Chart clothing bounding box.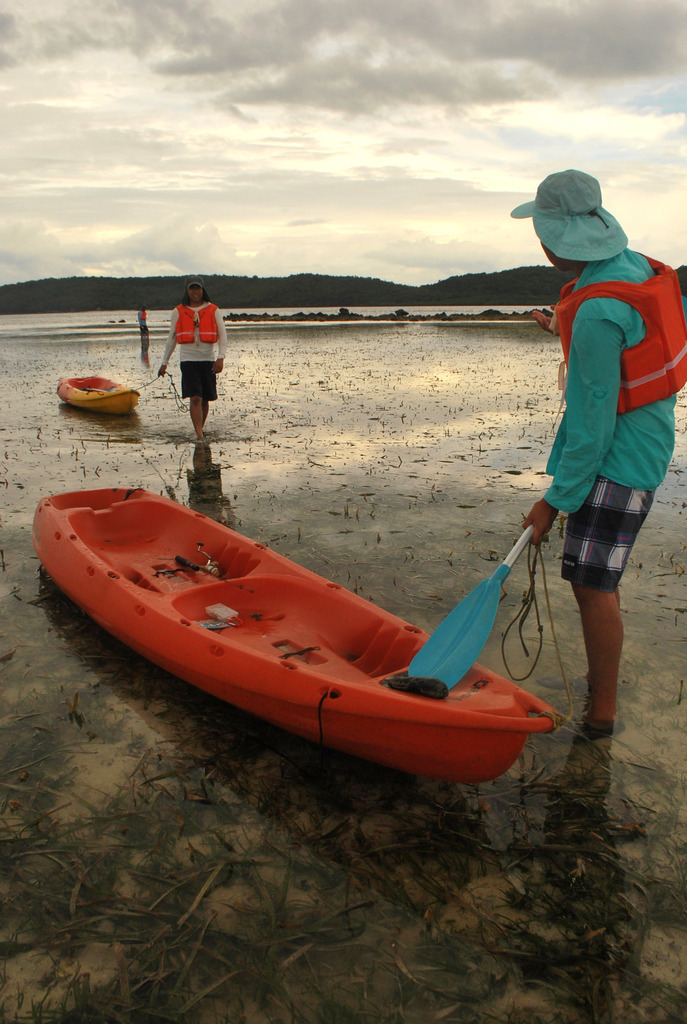
Charted: box=[162, 301, 227, 400].
